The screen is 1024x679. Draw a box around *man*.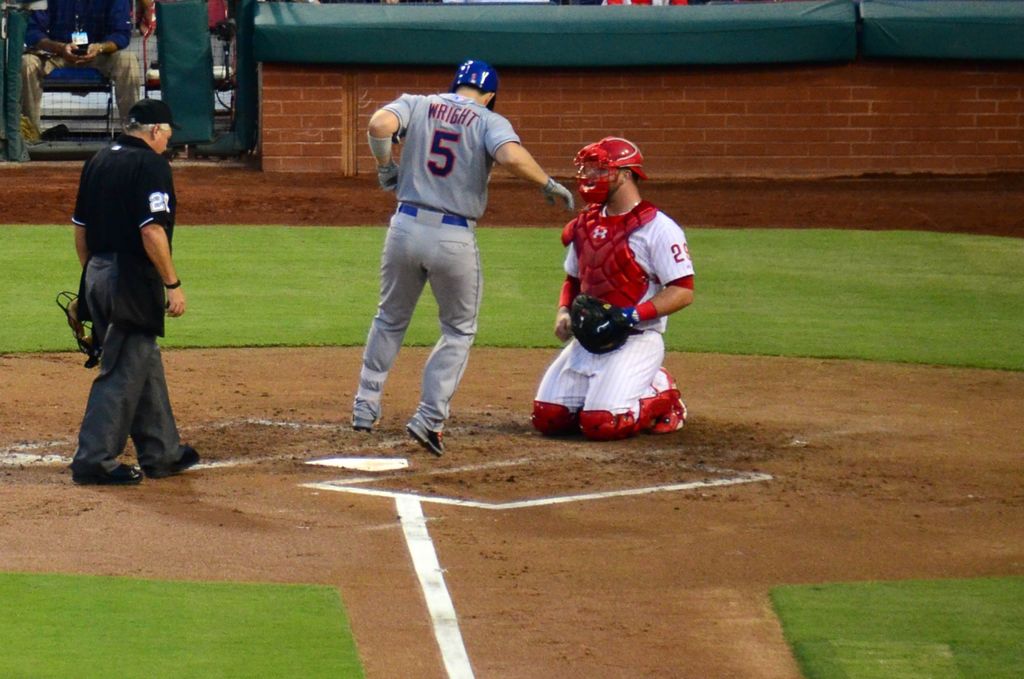
[350,61,575,451].
